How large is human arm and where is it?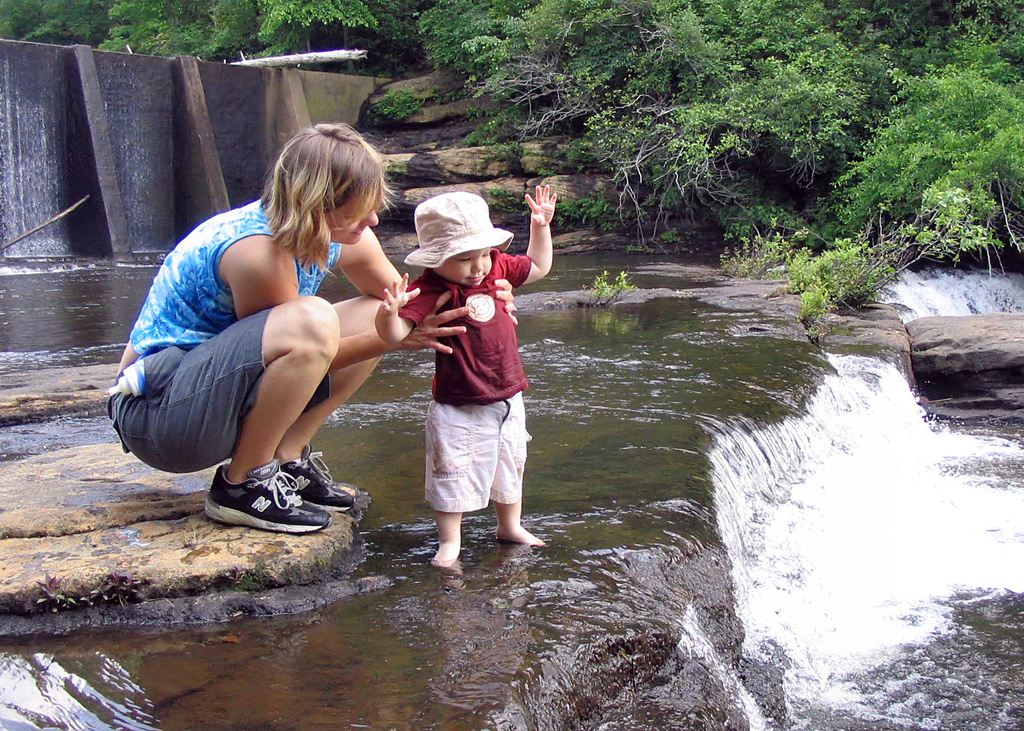
Bounding box: <box>327,233,428,322</box>.
